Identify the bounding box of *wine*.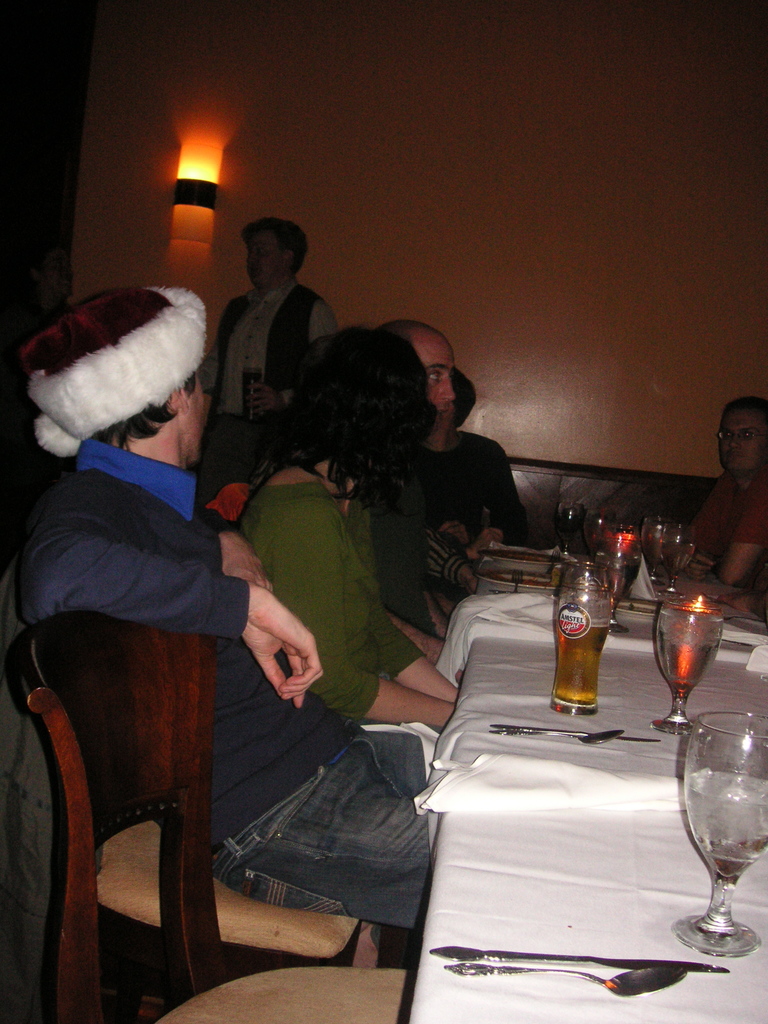
x1=557, y1=515, x2=586, y2=547.
